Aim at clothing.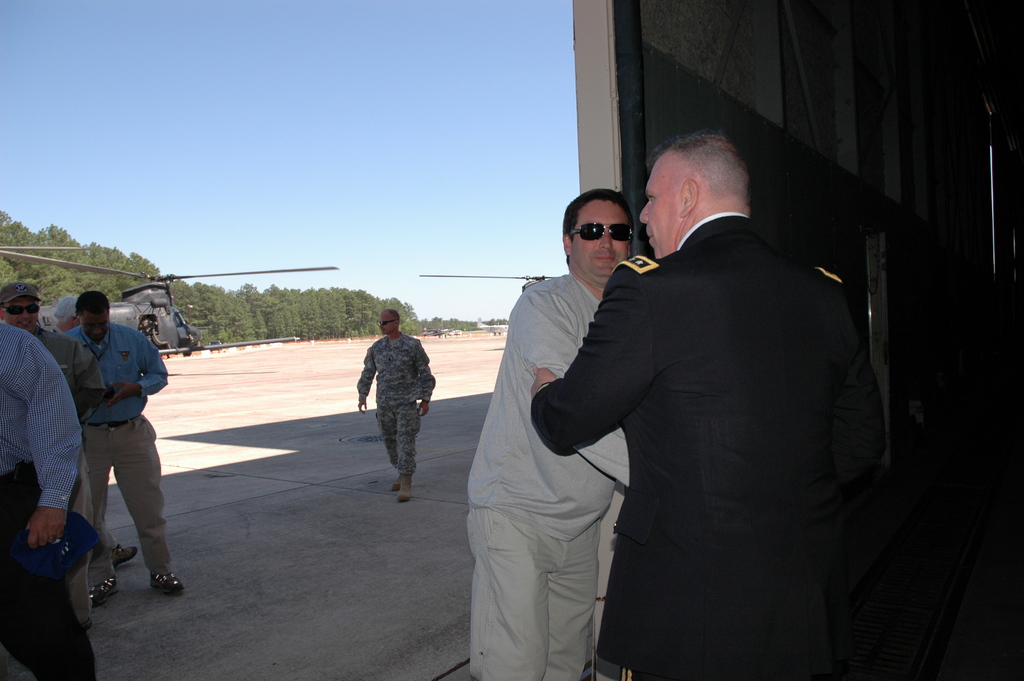
Aimed at Rect(530, 118, 892, 677).
